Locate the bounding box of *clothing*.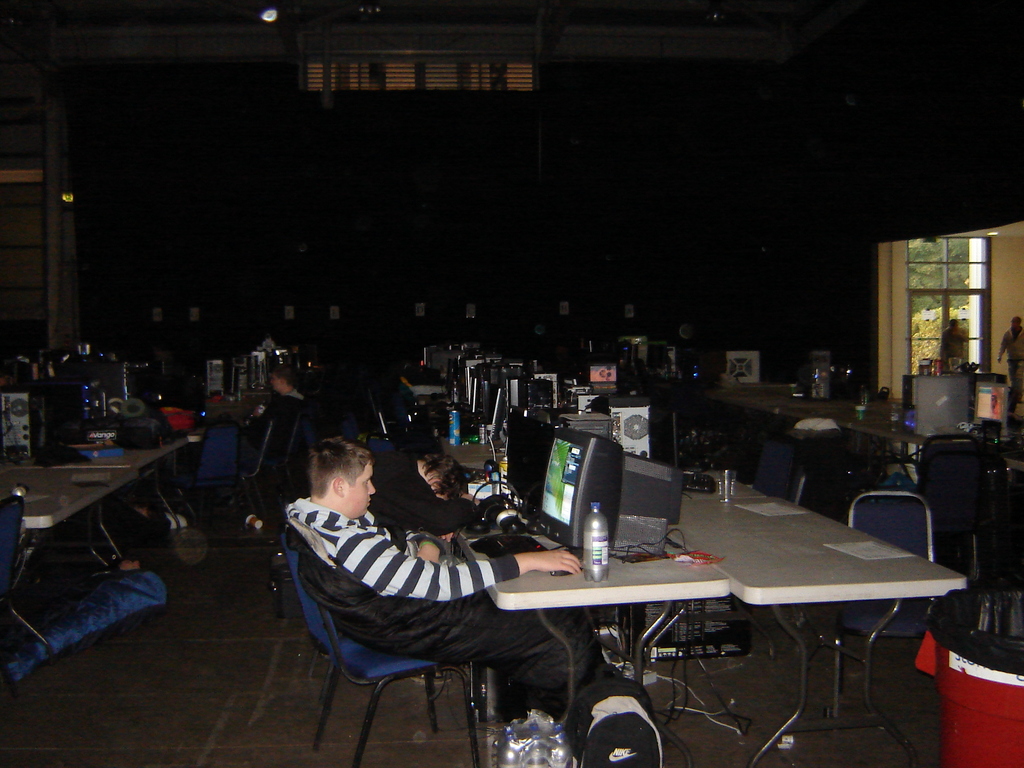
Bounding box: (279, 486, 595, 767).
